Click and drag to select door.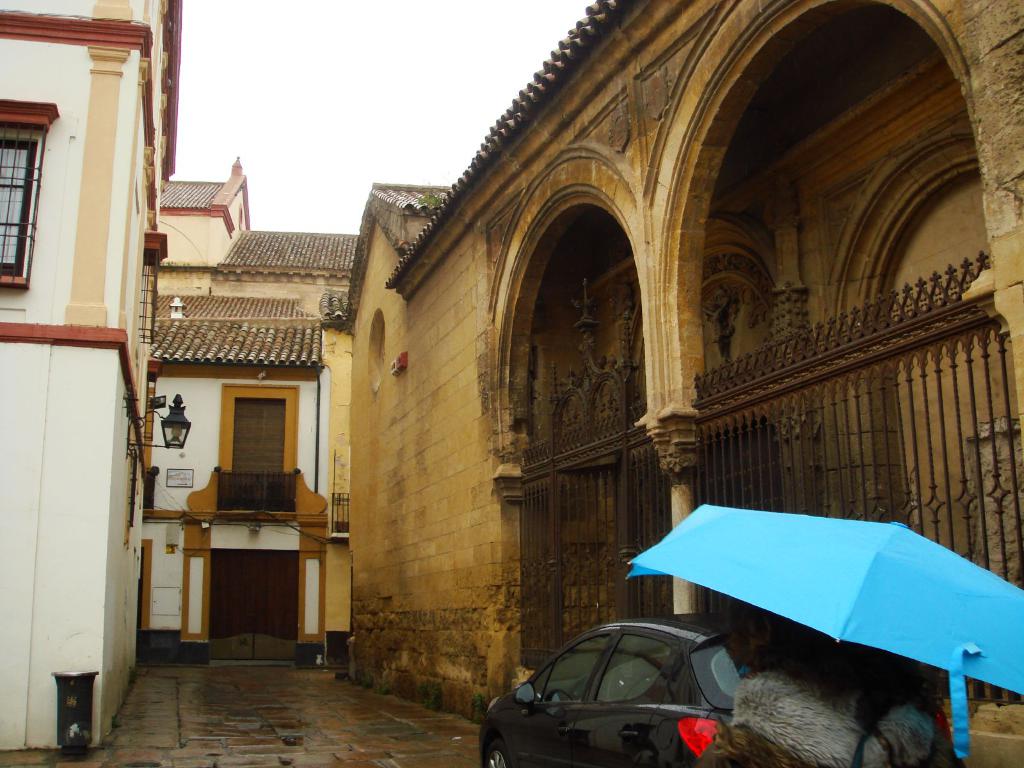
Selection: <box>212,549,297,665</box>.
